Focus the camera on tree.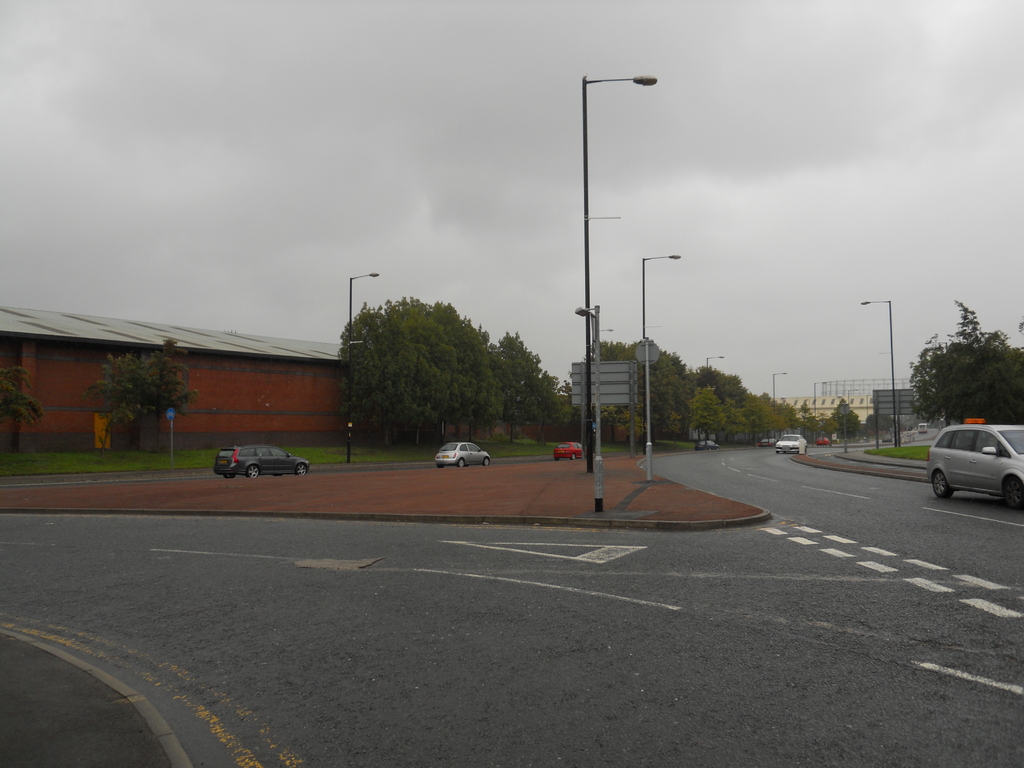
Focus region: 525,364,563,440.
